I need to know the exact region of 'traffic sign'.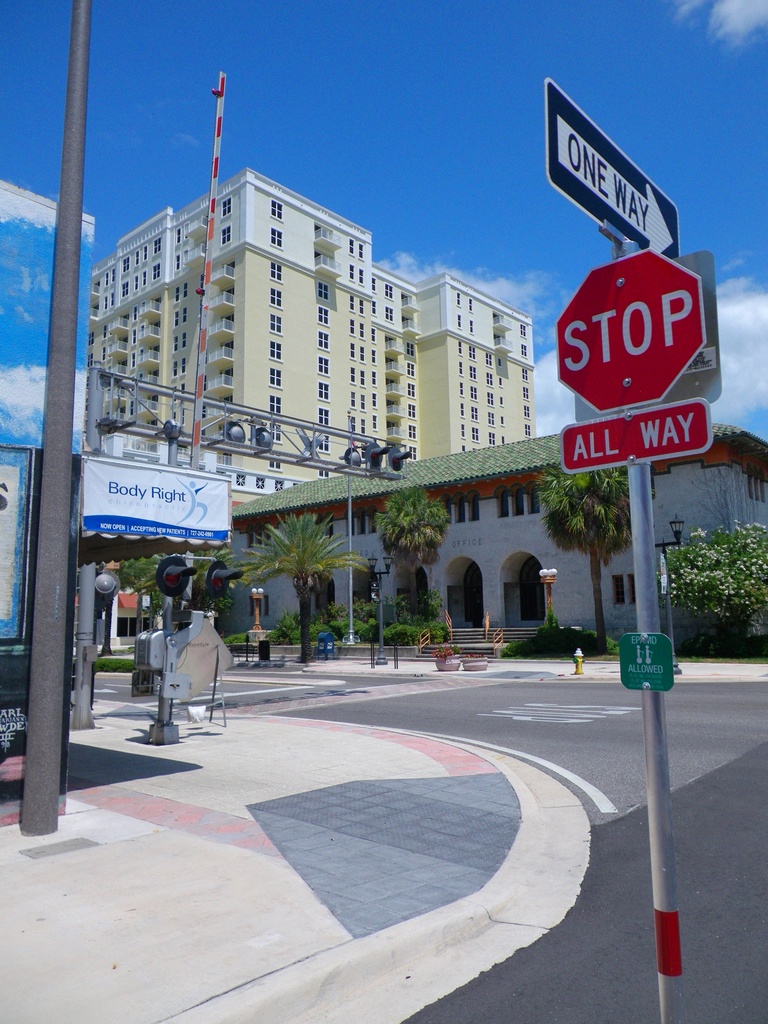
Region: pyautogui.locateOnScreen(546, 77, 674, 252).
